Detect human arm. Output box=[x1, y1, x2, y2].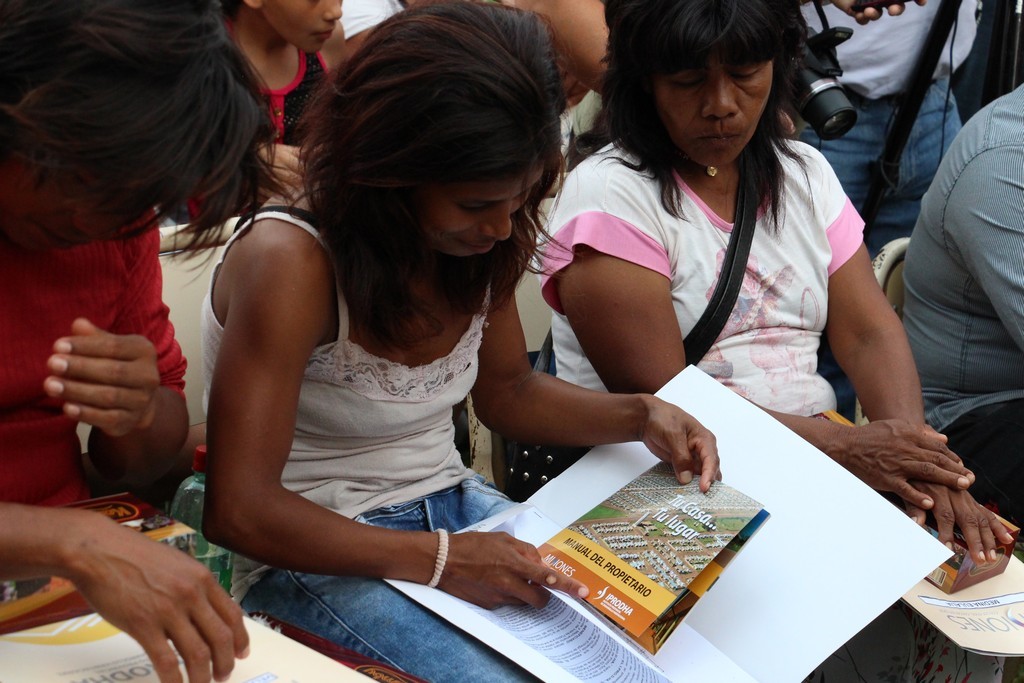
box=[447, 284, 719, 490].
